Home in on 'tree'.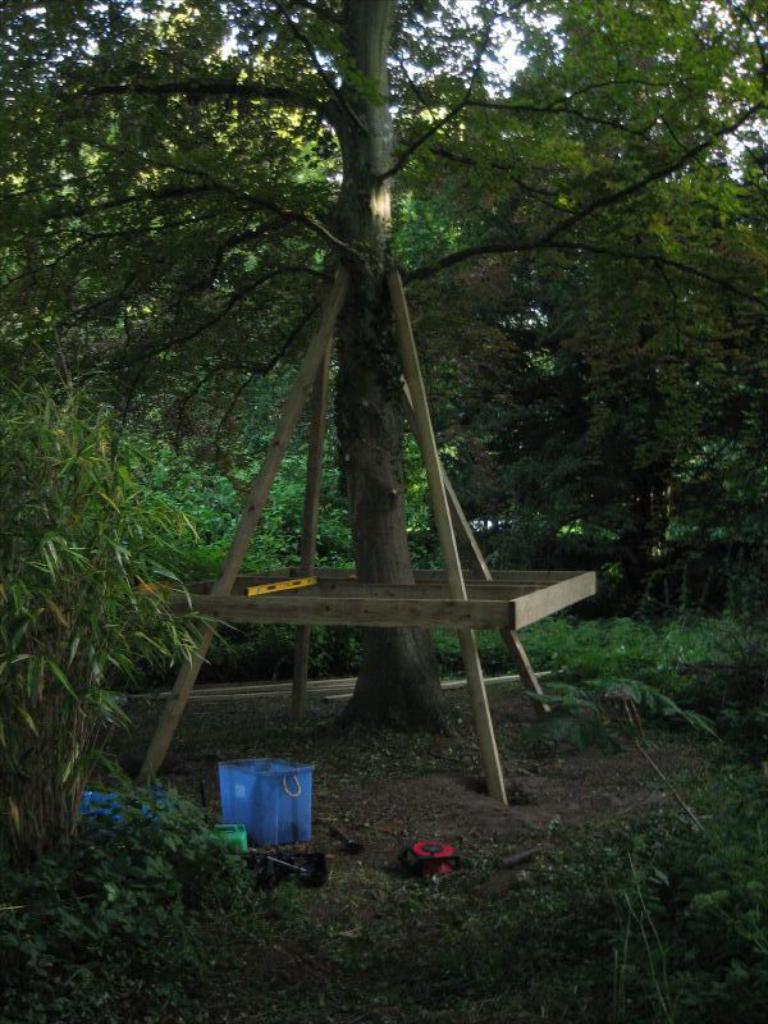
Homed in at 0, 0, 767, 745.
